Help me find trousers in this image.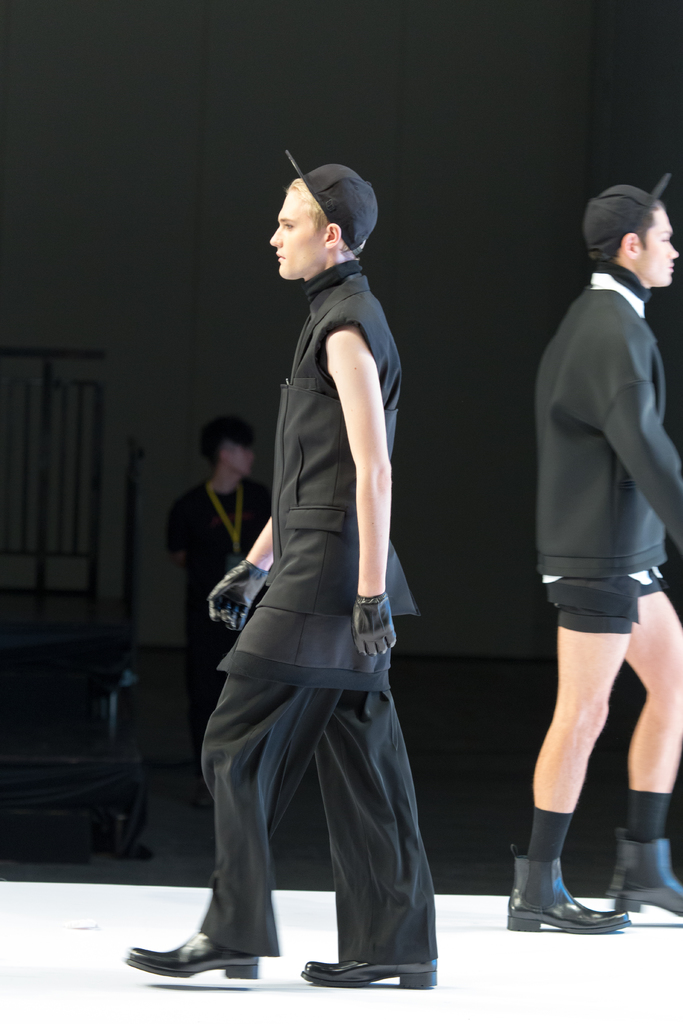
Found it: crop(157, 664, 463, 970).
